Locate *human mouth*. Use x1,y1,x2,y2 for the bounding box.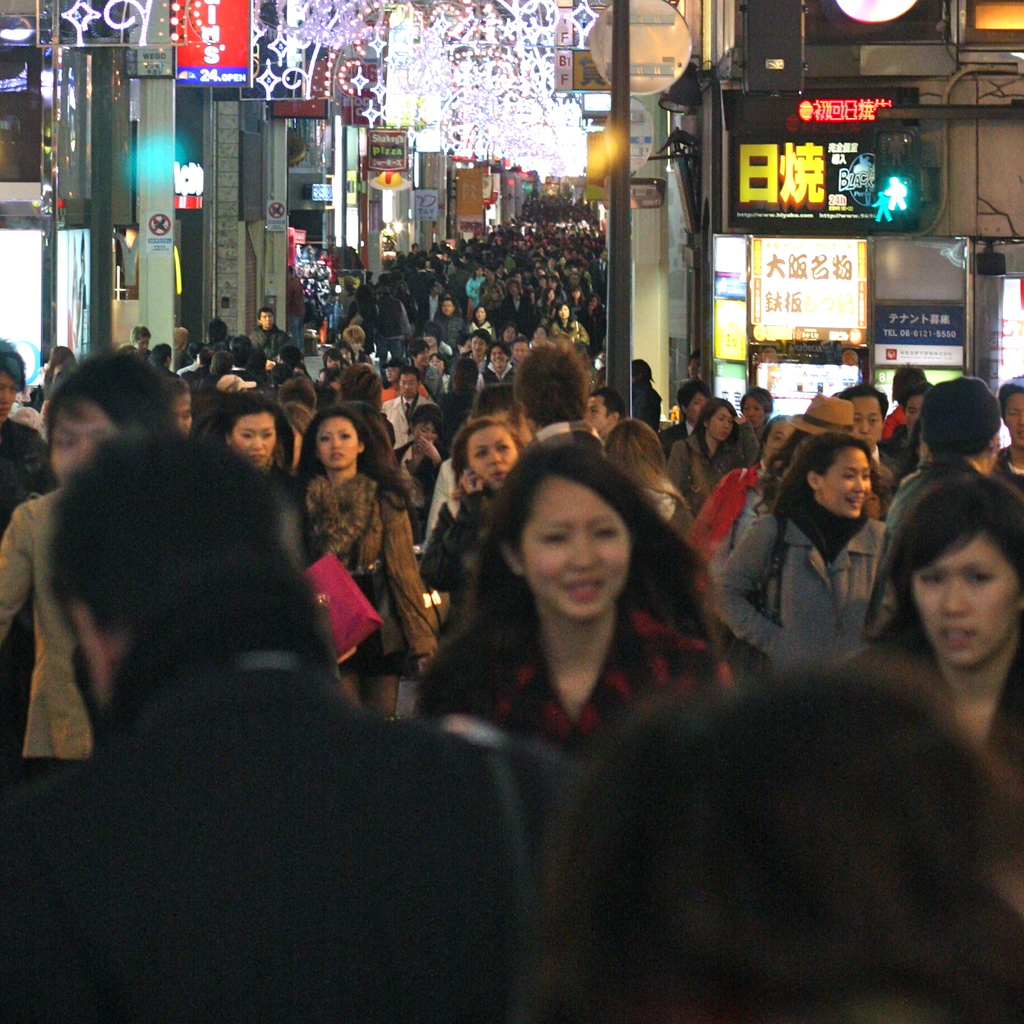
330,458,344,460.
